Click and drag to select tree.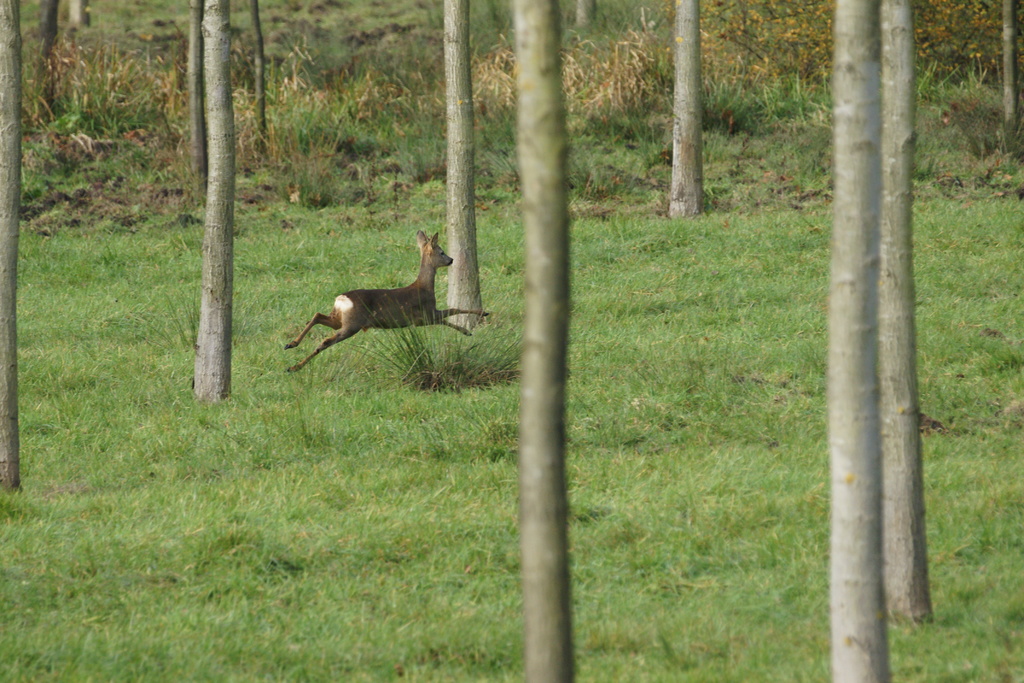
Selection: rect(0, 0, 19, 491).
